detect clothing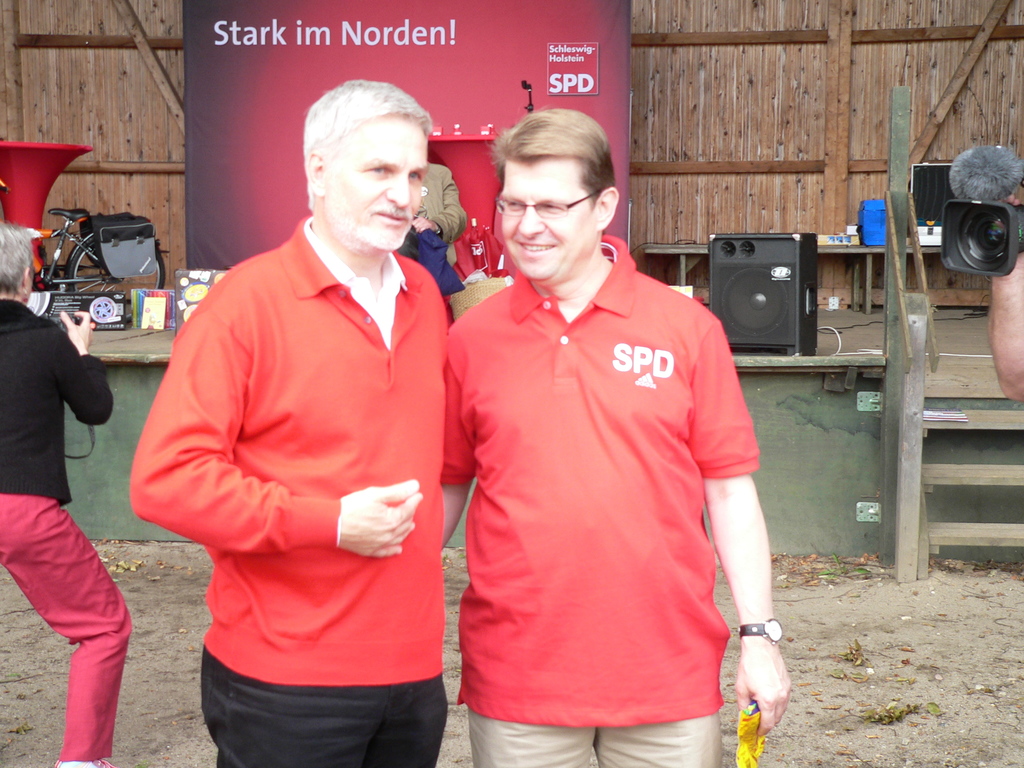
[x1=435, y1=230, x2=764, y2=767]
